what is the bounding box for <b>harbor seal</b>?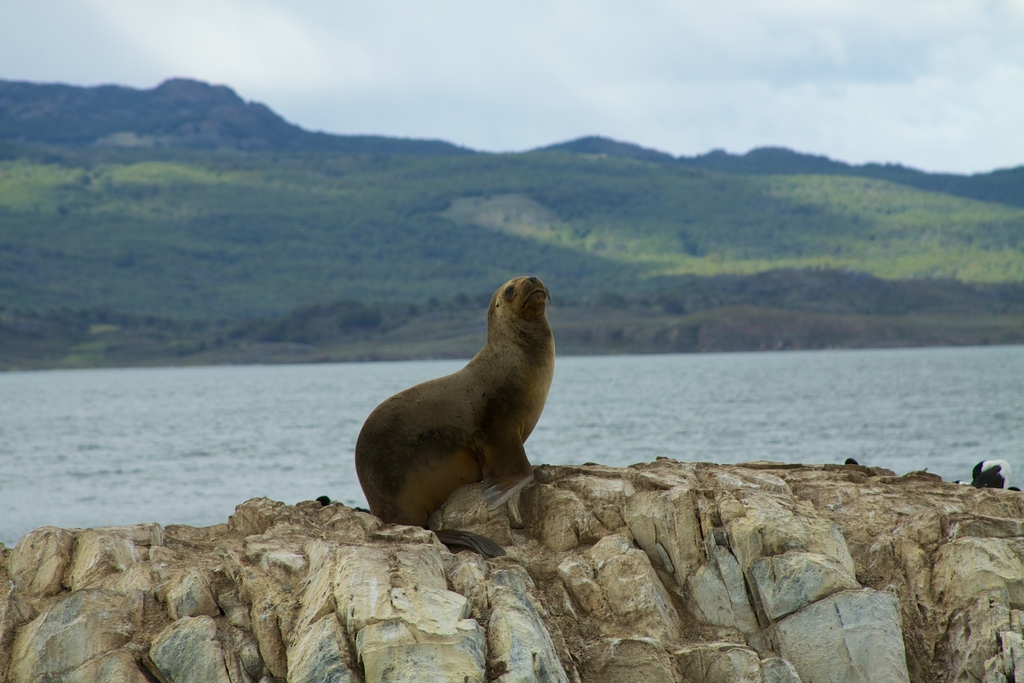
(left=956, top=460, right=1018, bottom=490).
